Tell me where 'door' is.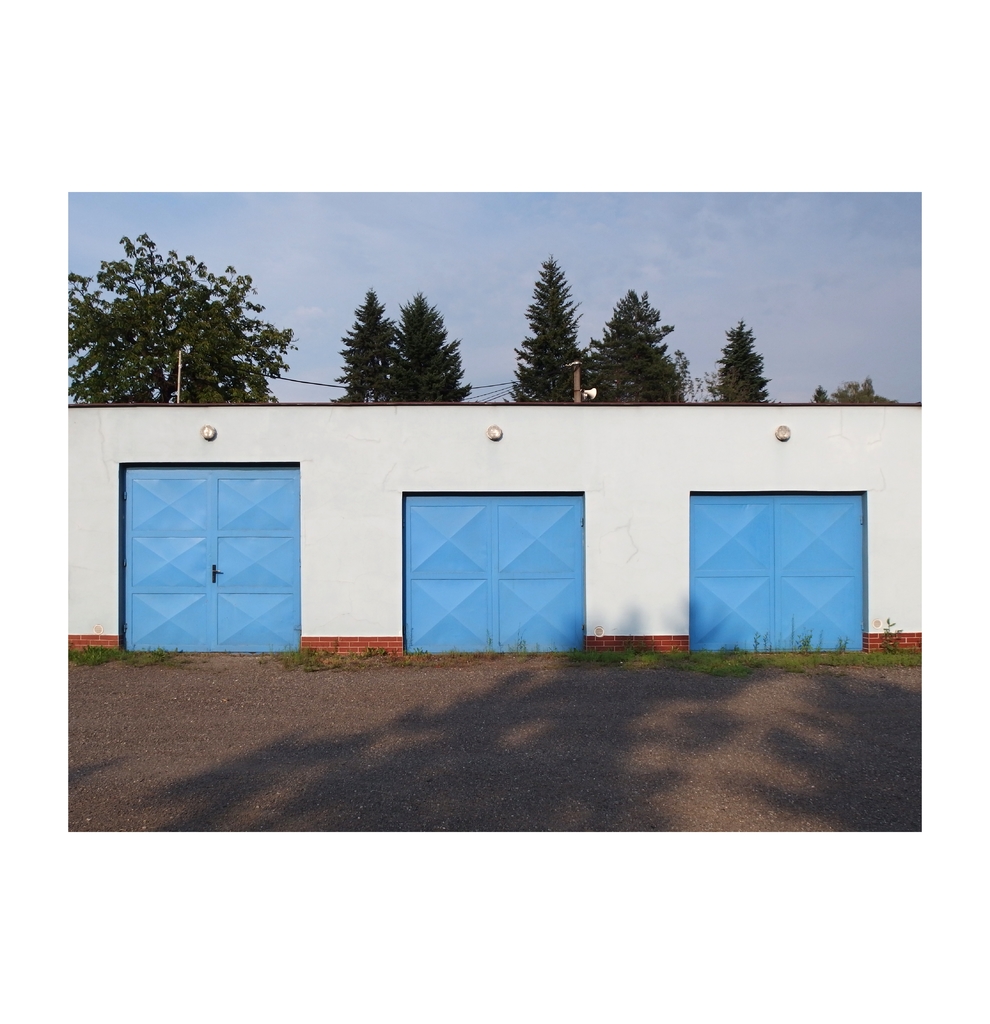
'door' is at 125, 464, 305, 652.
